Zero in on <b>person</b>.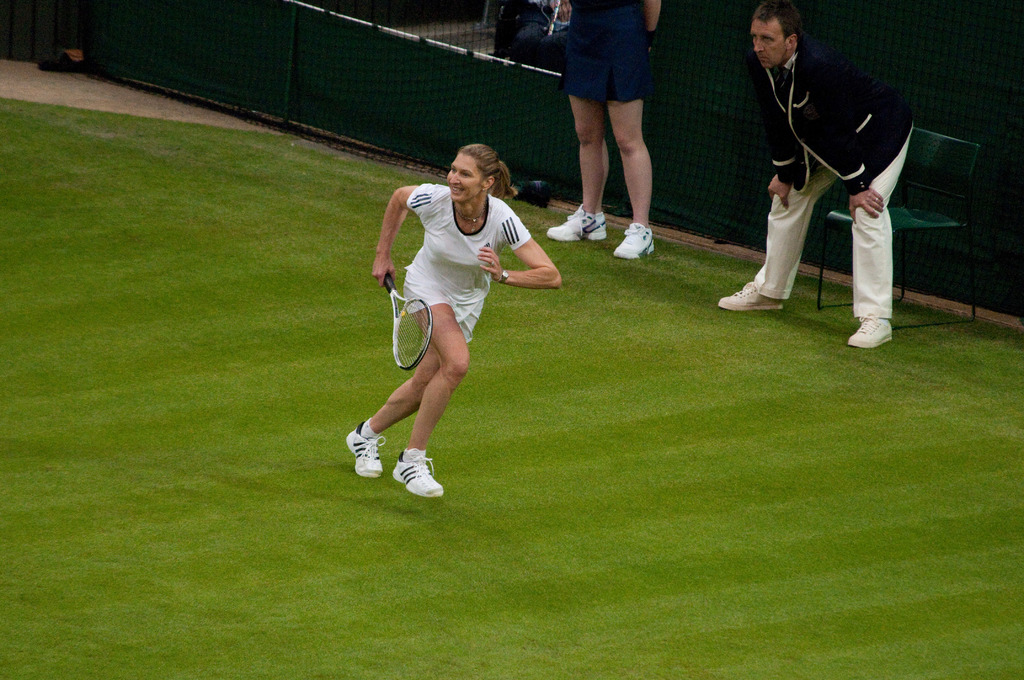
Zeroed in: pyautogui.locateOnScreen(717, 0, 915, 350).
